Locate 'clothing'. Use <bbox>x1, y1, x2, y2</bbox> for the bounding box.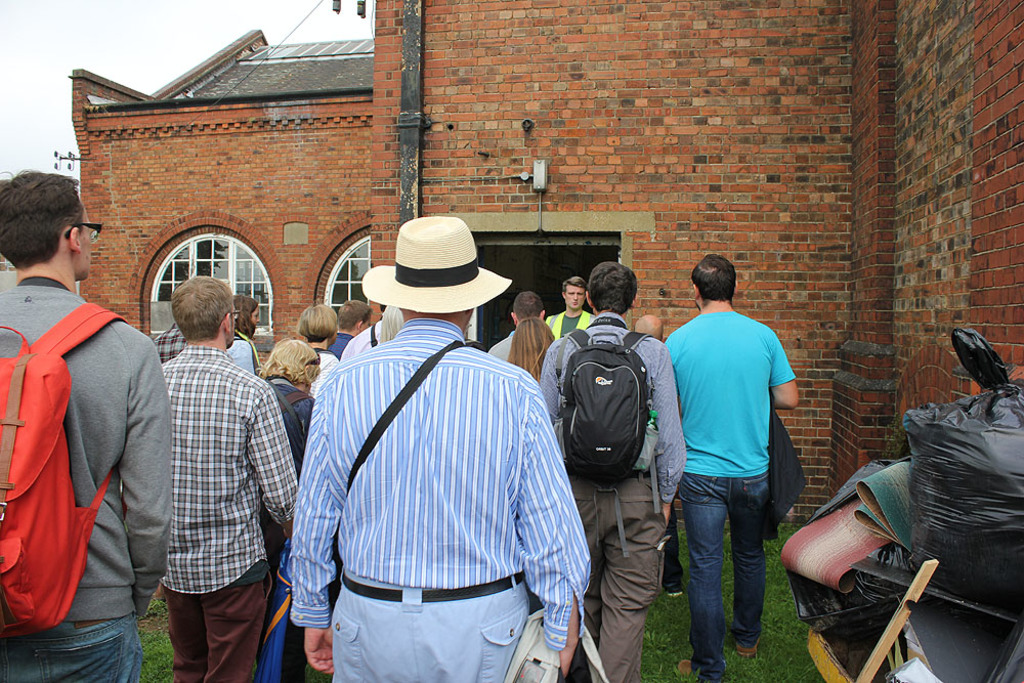
<bbox>344, 310, 391, 357</bbox>.
